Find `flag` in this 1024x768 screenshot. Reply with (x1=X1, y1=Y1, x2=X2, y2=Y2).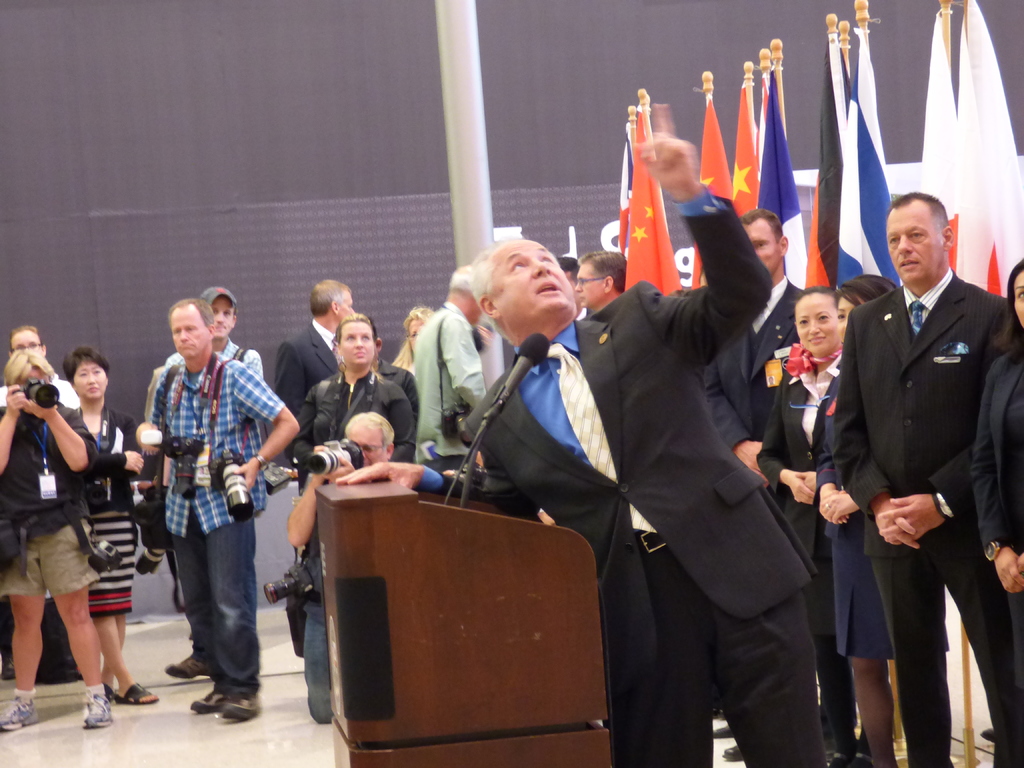
(x1=759, y1=67, x2=807, y2=281).
